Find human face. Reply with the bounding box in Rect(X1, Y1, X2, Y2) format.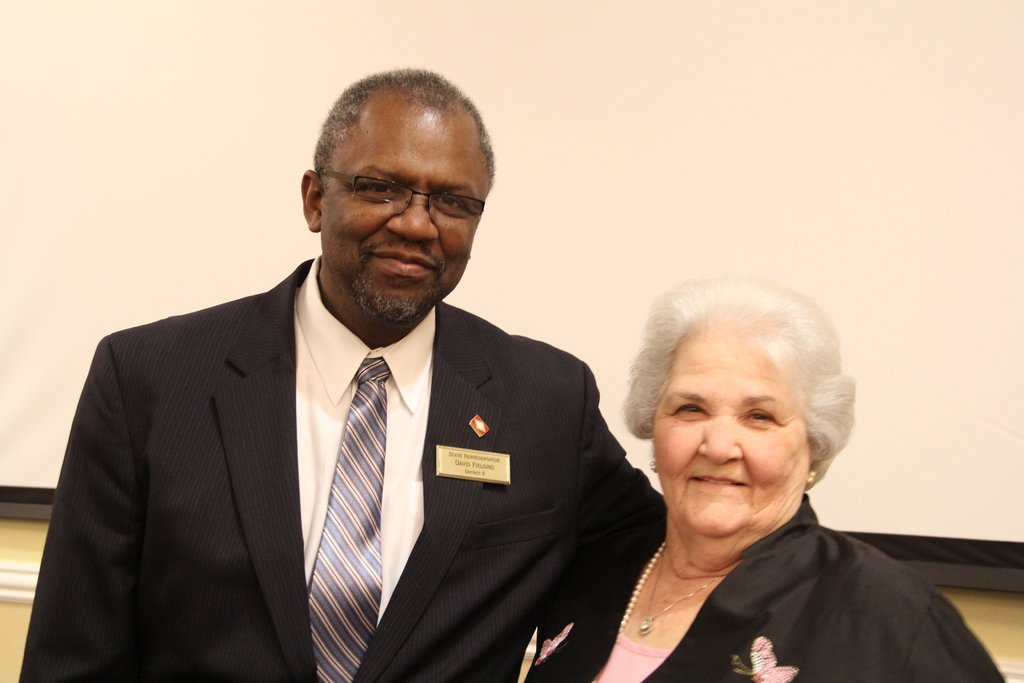
Rect(316, 108, 485, 318).
